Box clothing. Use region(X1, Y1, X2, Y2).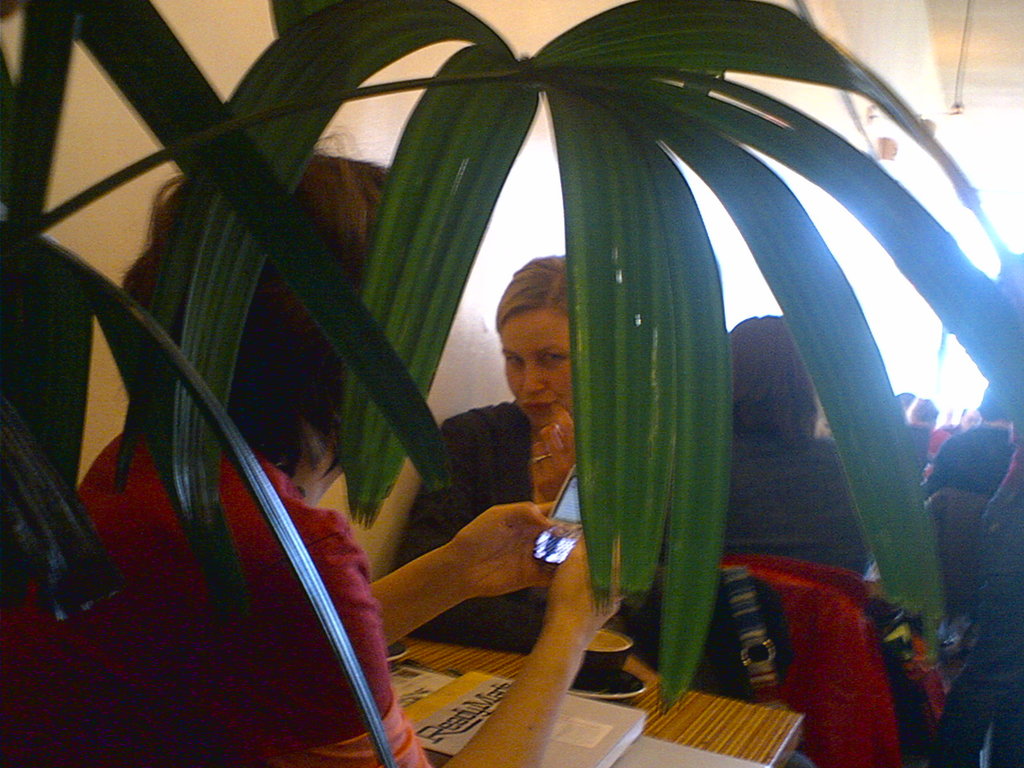
region(929, 311, 1023, 767).
